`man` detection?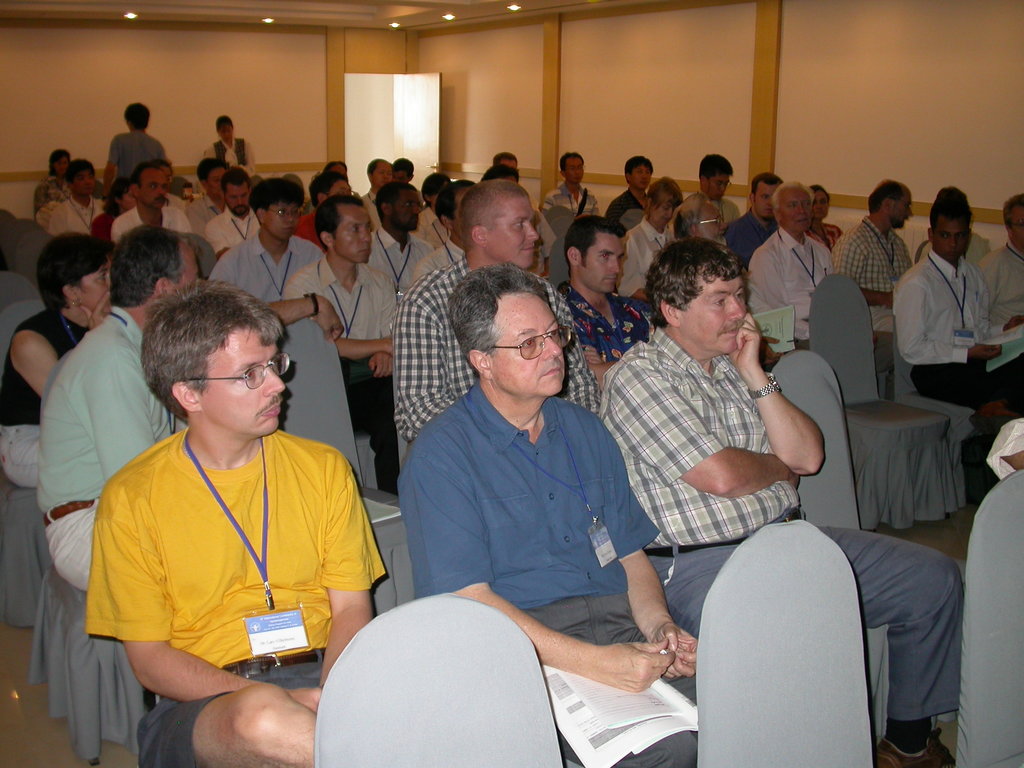
(392, 265, 701, 765)
